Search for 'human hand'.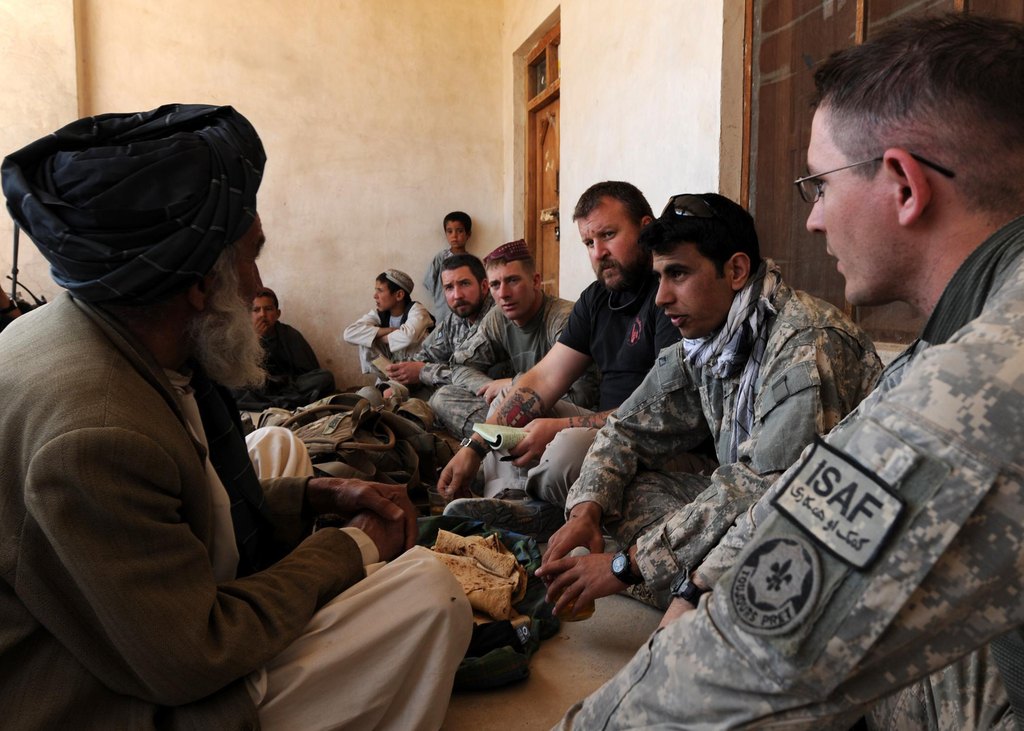
Found at (left=531, top=550, right=625, bottom=620).
